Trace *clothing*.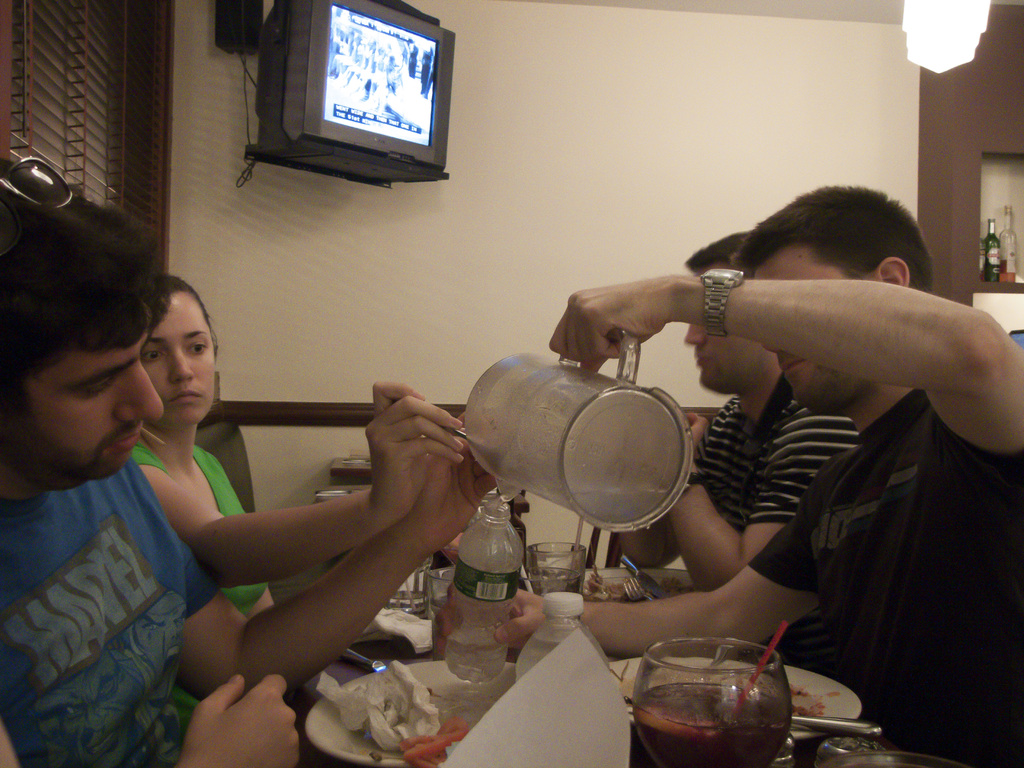
Traced to 749,373,1023,766.
